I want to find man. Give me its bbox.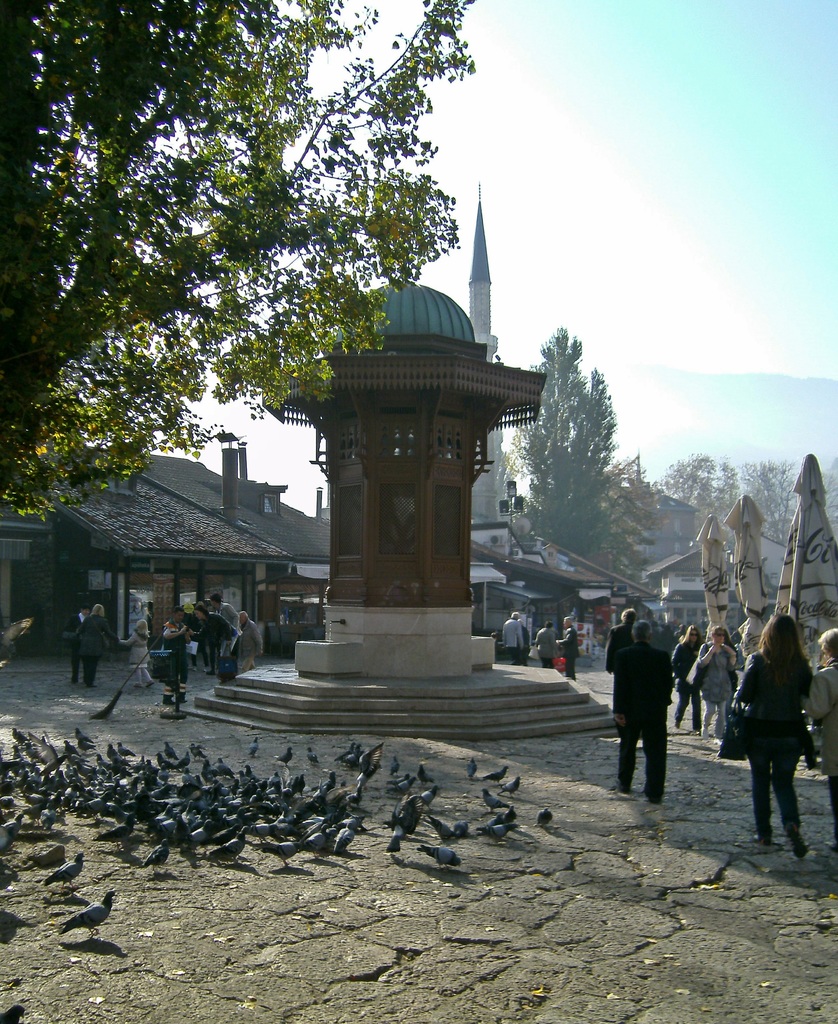
box(60, 606, 94, 673).
